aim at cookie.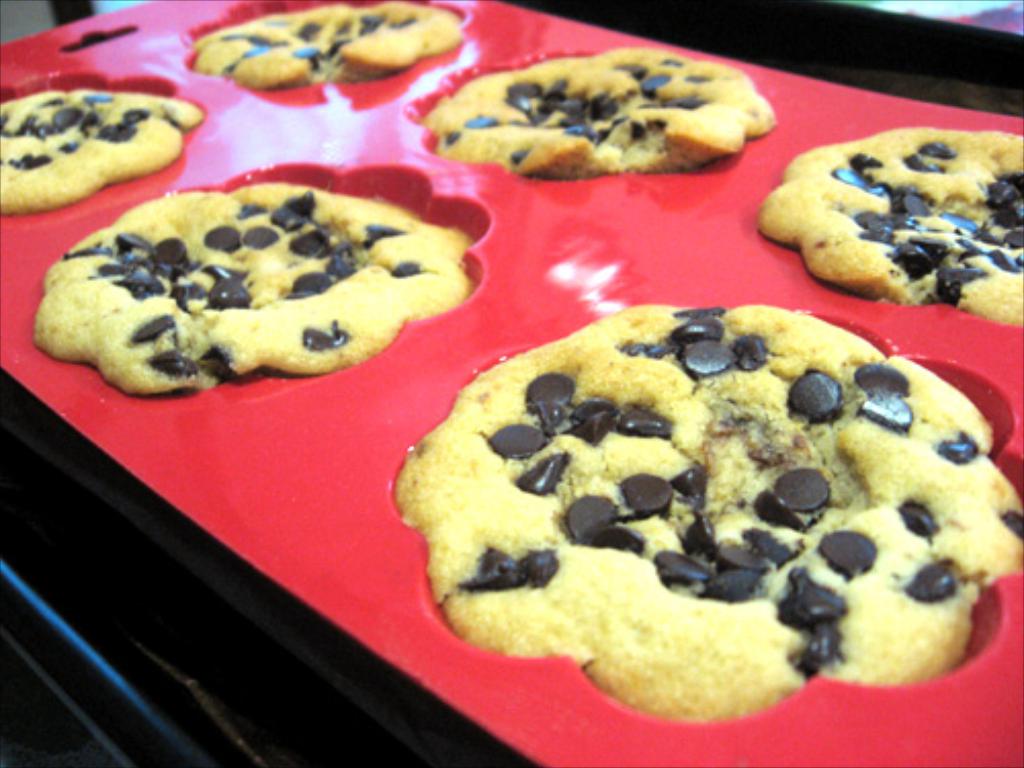
Aimed at bbox=[399, 287, 1006, 719].
